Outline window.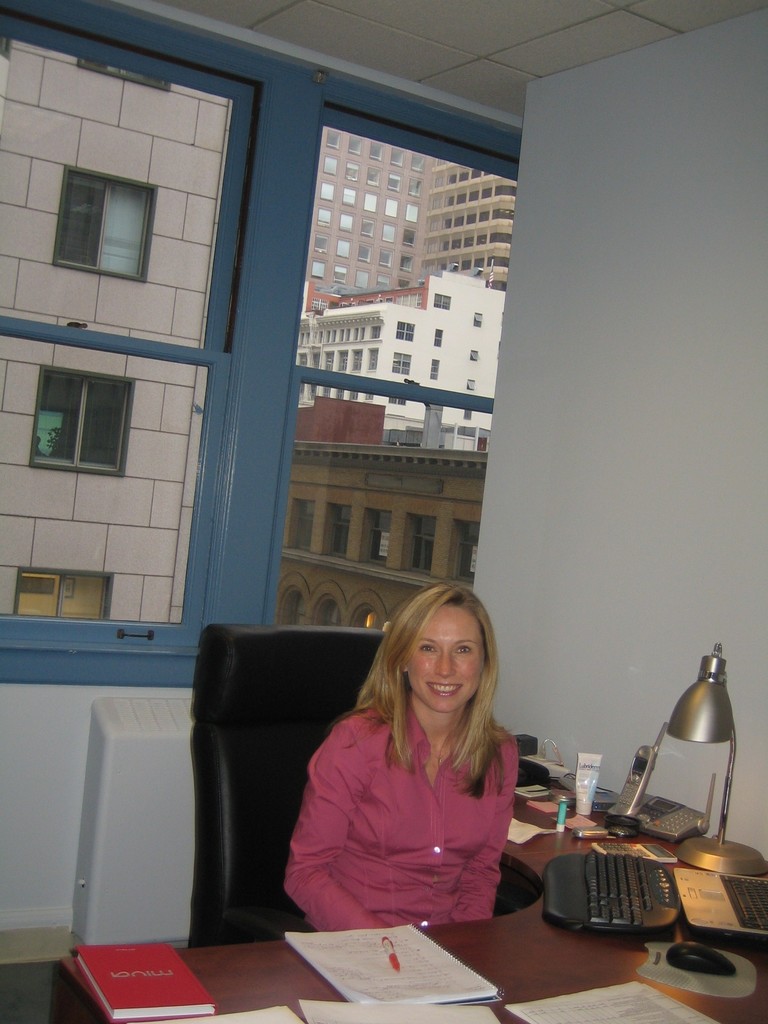
Outline: pyautogui.locateOnScreen(433, 326, 442, 346).
